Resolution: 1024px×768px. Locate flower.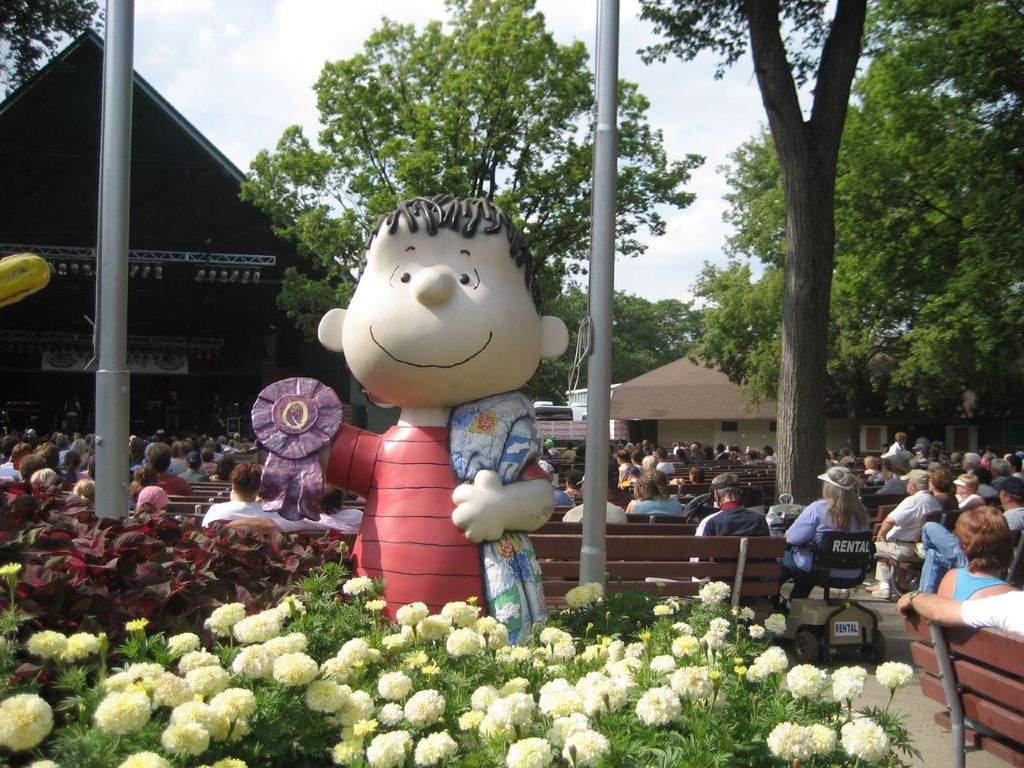
region(186, 662, 234, 701).
